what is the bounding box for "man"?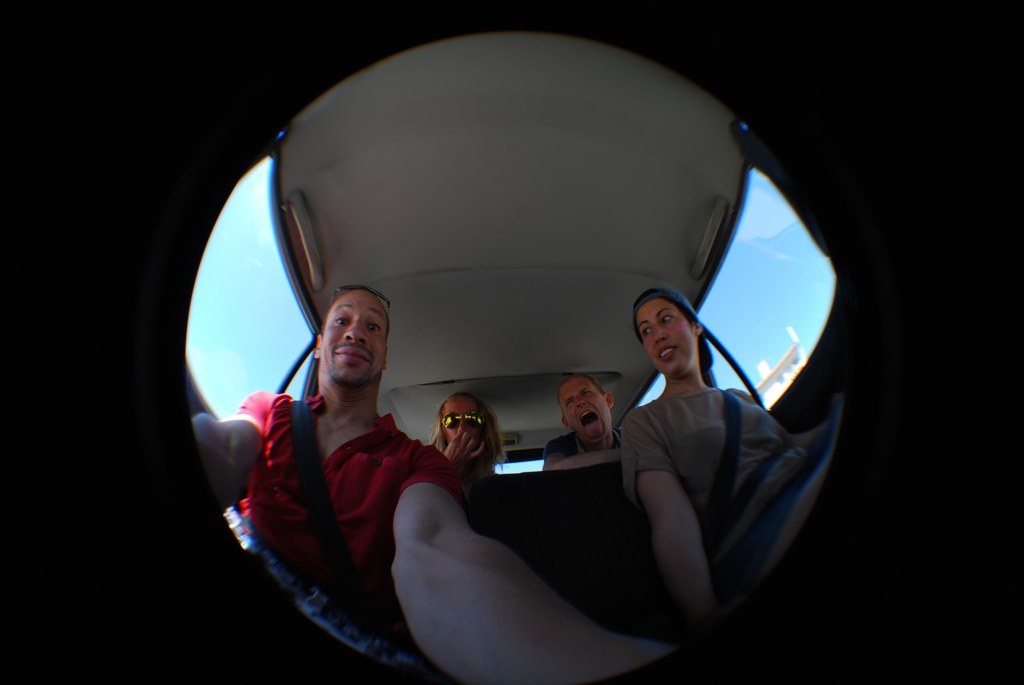
x1=545, y1=370, x2=634, y2=463.
